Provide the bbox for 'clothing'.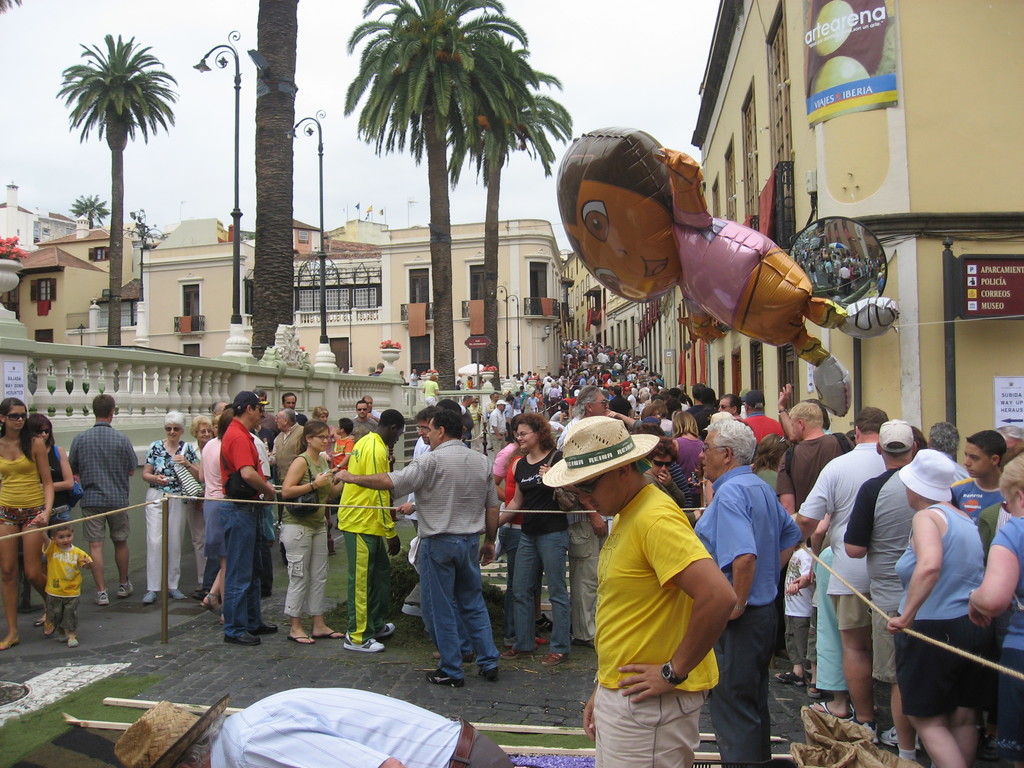
529:397:538:409.
